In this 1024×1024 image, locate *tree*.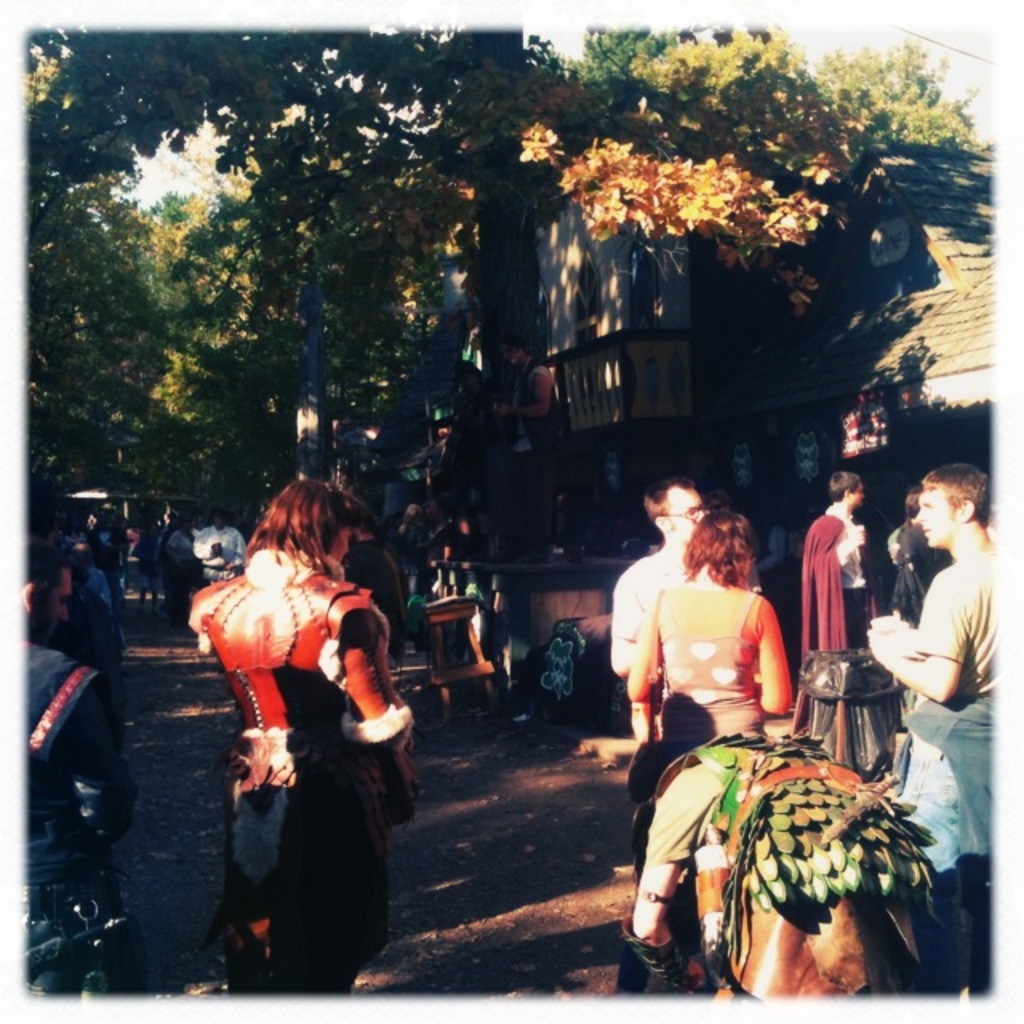
Bounding box: [586,34,653,74].
